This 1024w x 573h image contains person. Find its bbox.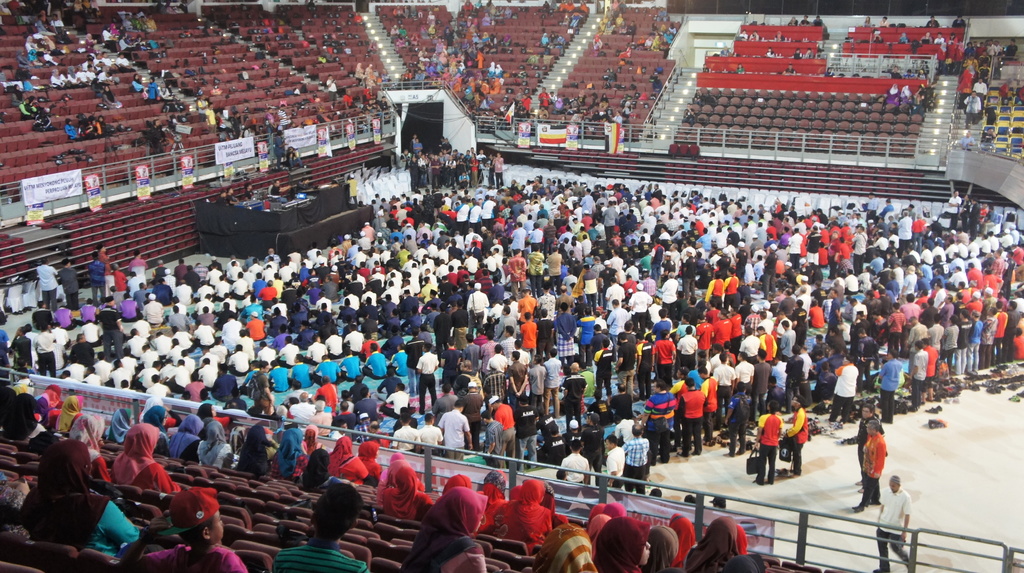
bbox=[442, 399, 470, 464].
